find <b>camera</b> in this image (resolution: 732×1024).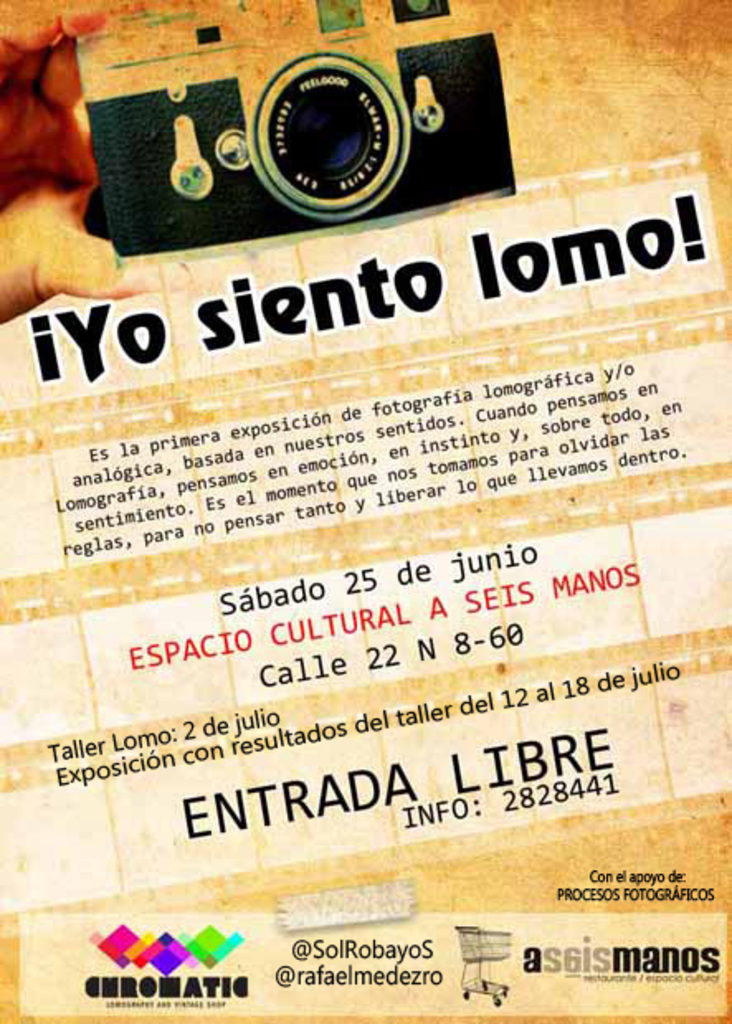
[71,0,529,248].
